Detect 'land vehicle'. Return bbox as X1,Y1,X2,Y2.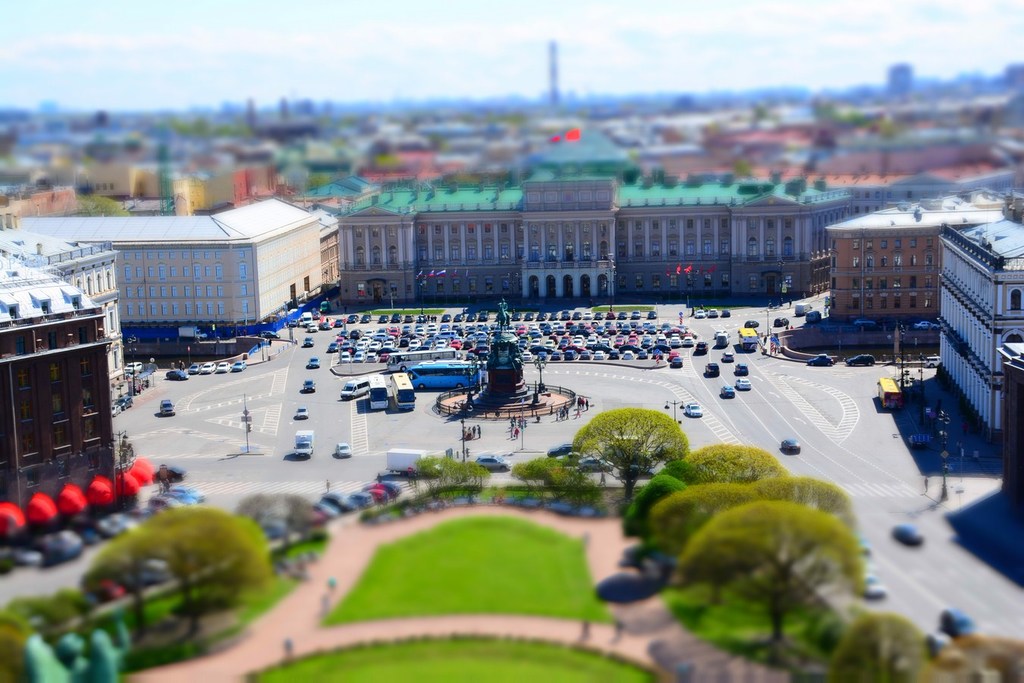
740,379,750,392.
